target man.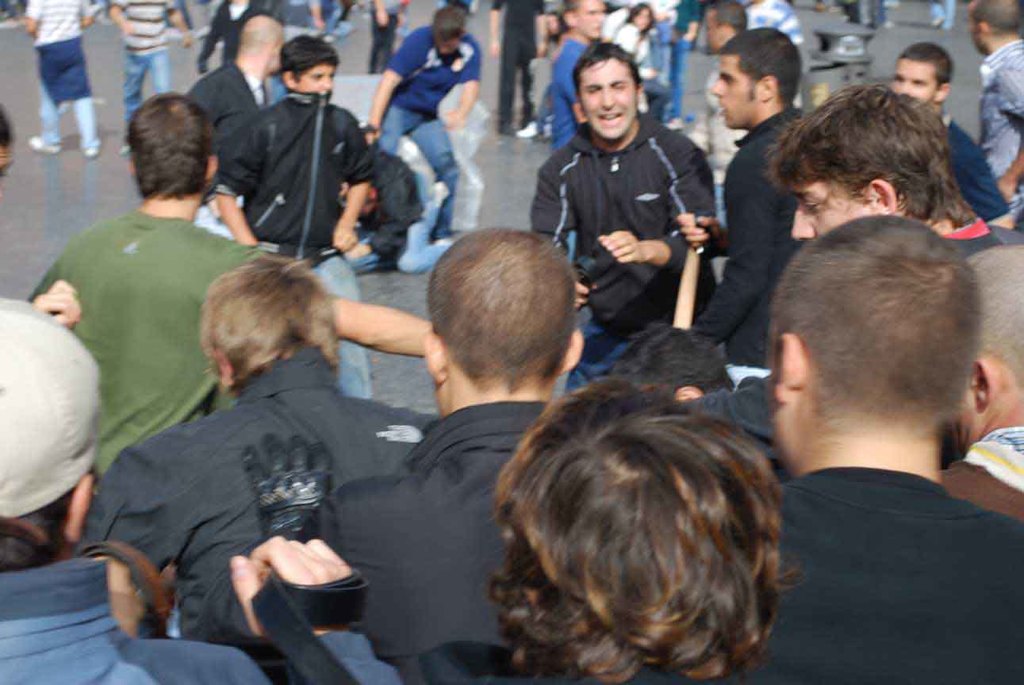
Target region: {"x1": 316, "y1": 220, "x2": 589, "y2": 684}.
